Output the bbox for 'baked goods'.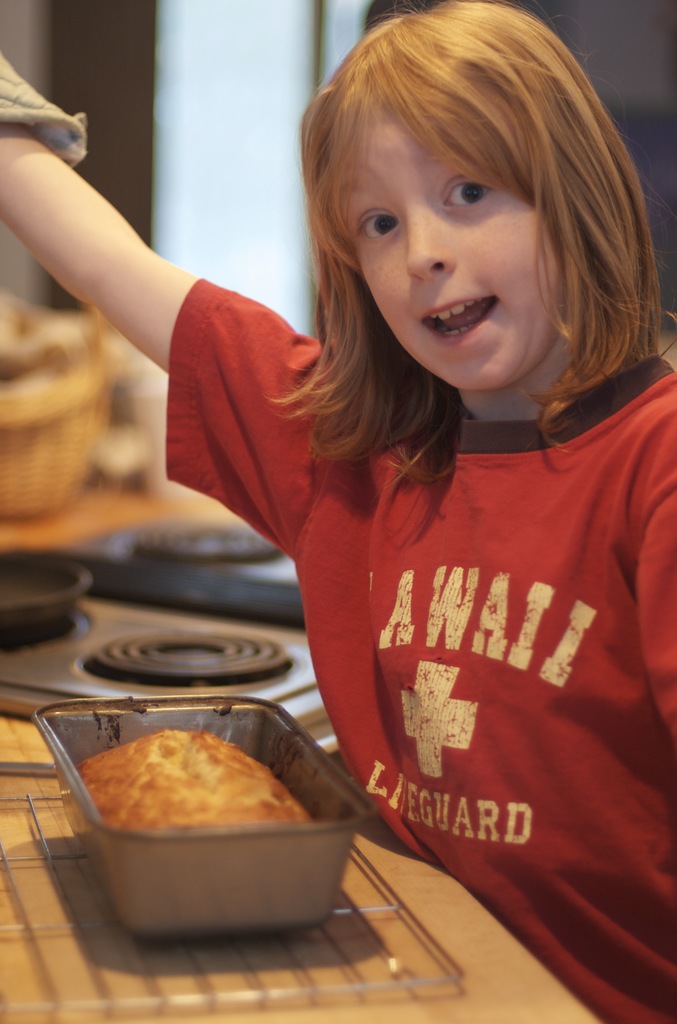
<bbox>44, 692, 364, 933</bbox>.
